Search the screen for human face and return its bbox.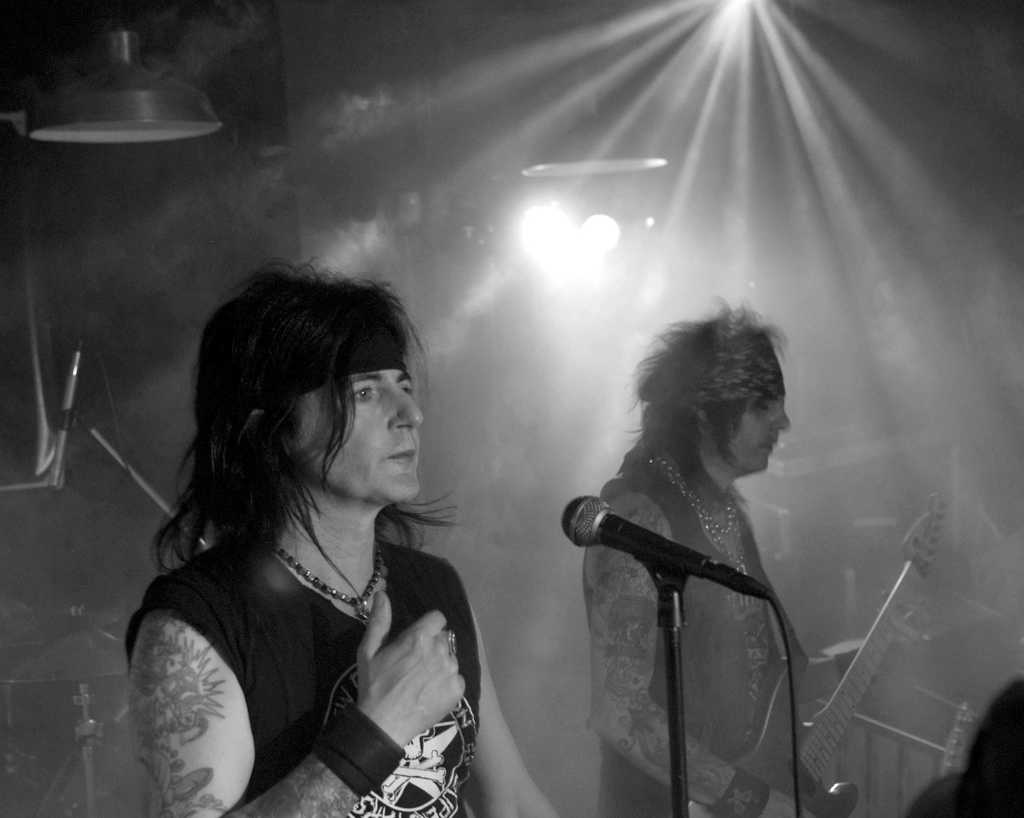
Found: <bbox>717, 402, 789, 475</bbox>.
